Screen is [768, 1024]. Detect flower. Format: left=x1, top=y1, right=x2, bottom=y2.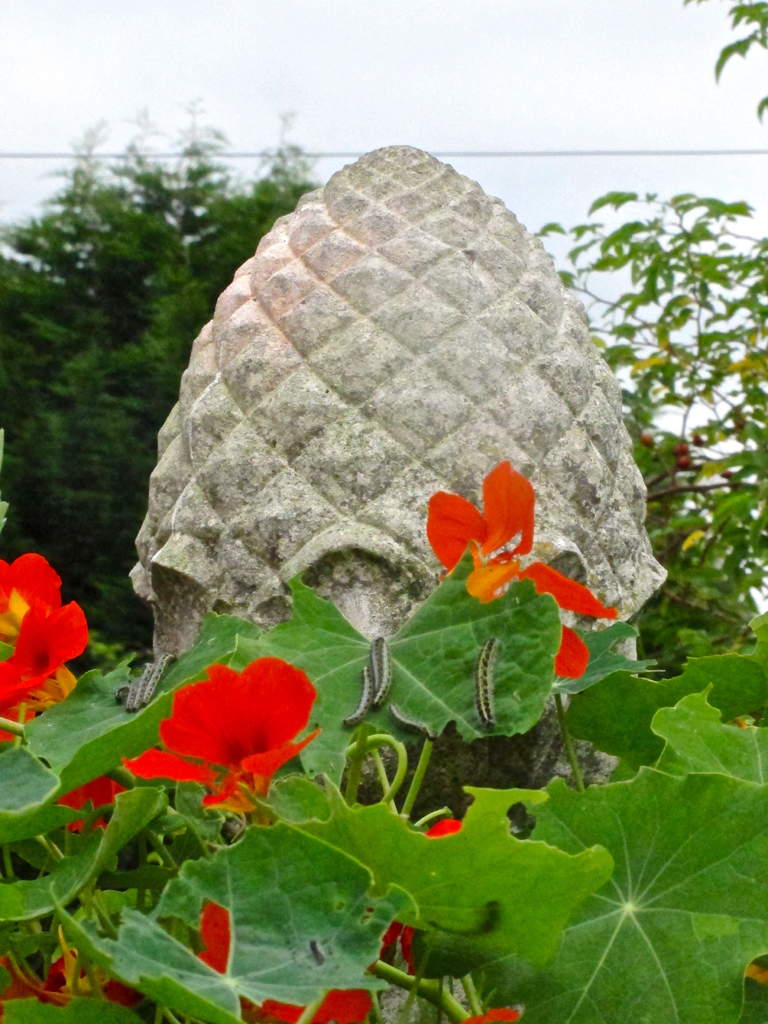
left=0, top=602, right=86, bottom=695.
